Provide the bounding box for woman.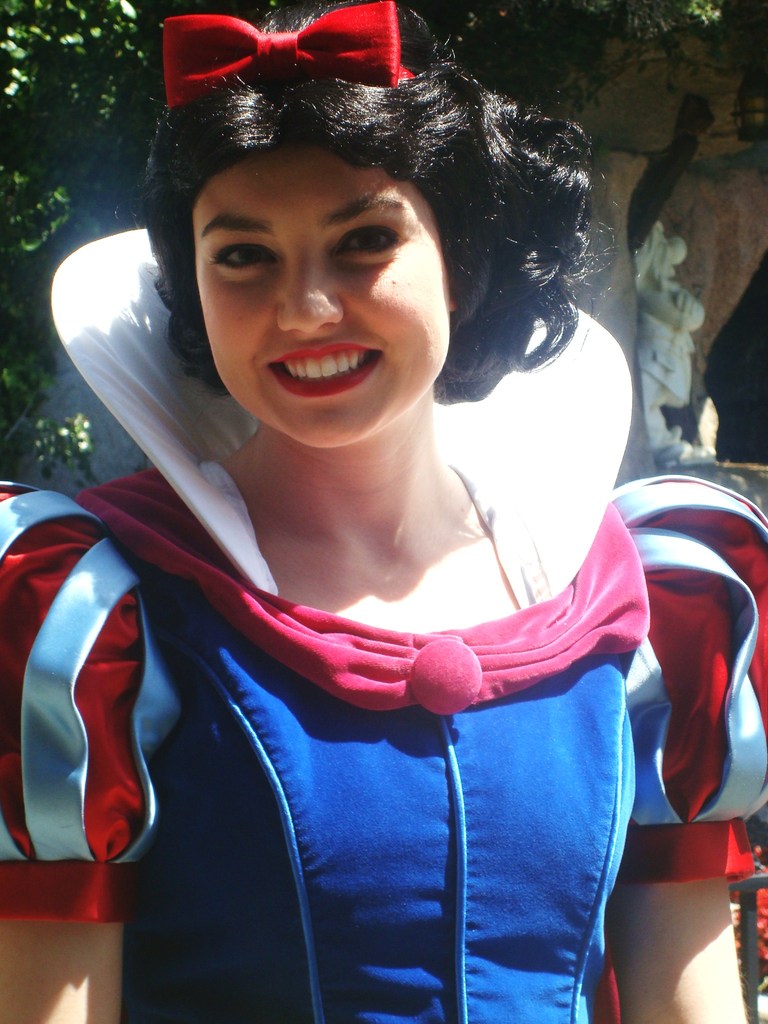
detection(0, 0, 755, 1023).
